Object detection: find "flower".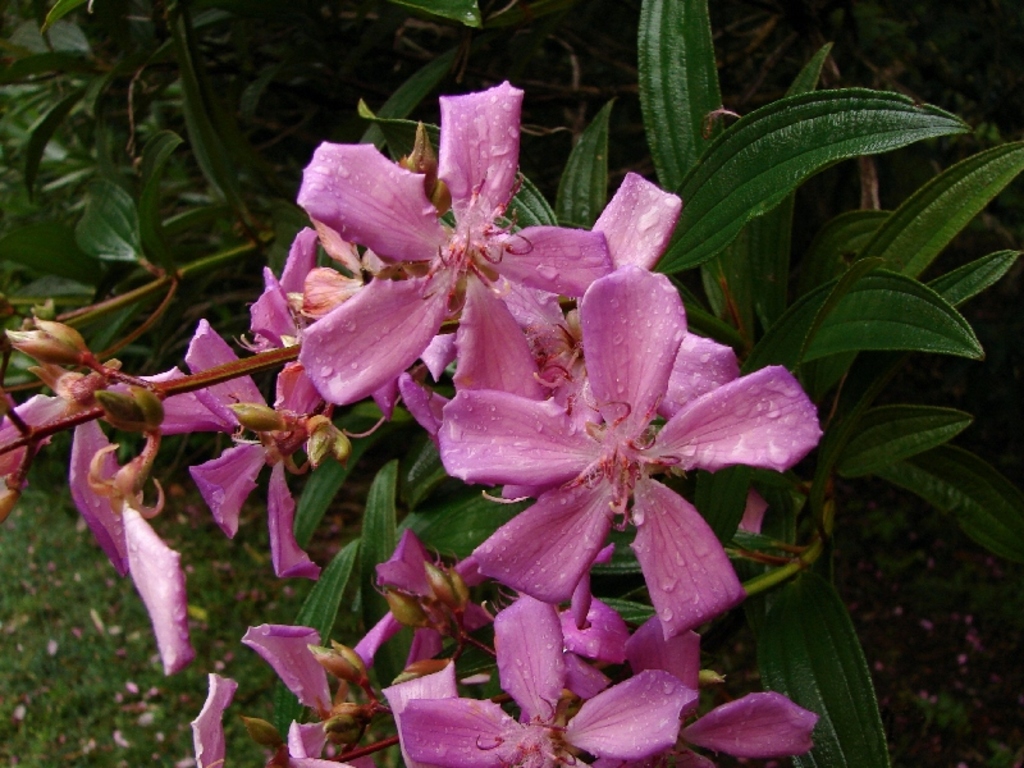
box=[183, 617, 410, 767].
